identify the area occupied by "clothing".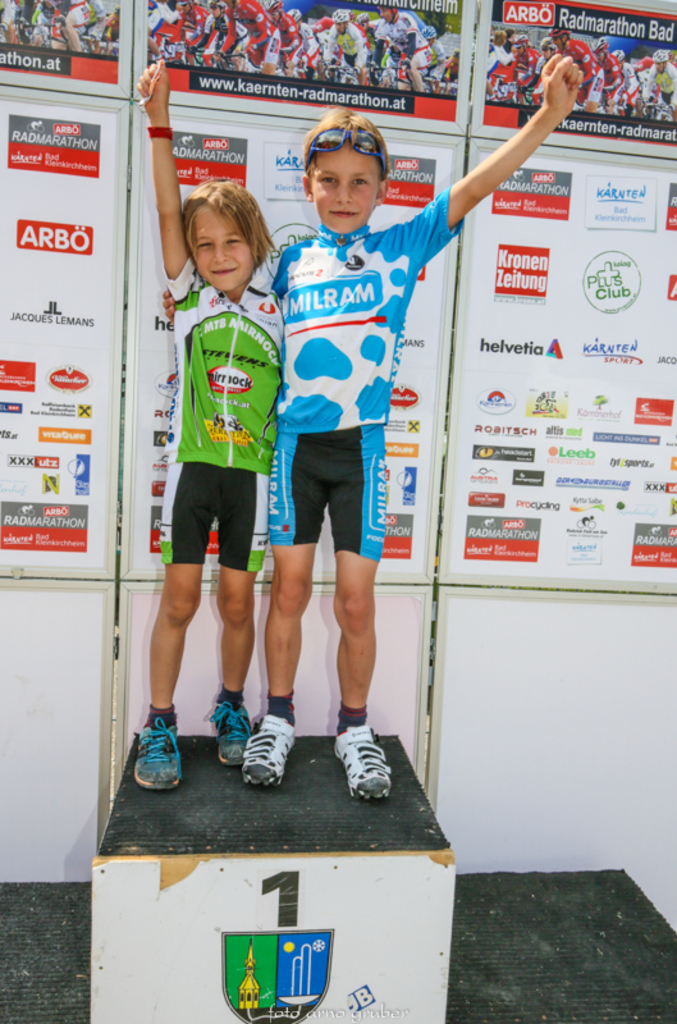
Area: 618, 60, 636, 104.
